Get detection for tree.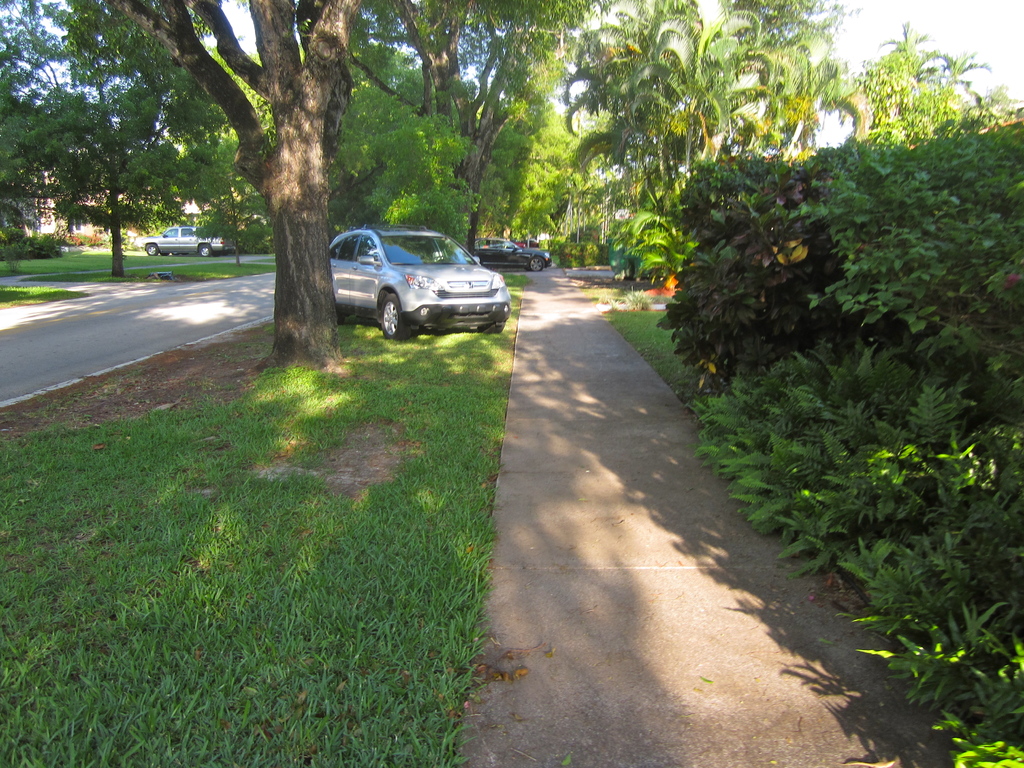
Detection: (left=717, top=0, right=852, bottom=161).
